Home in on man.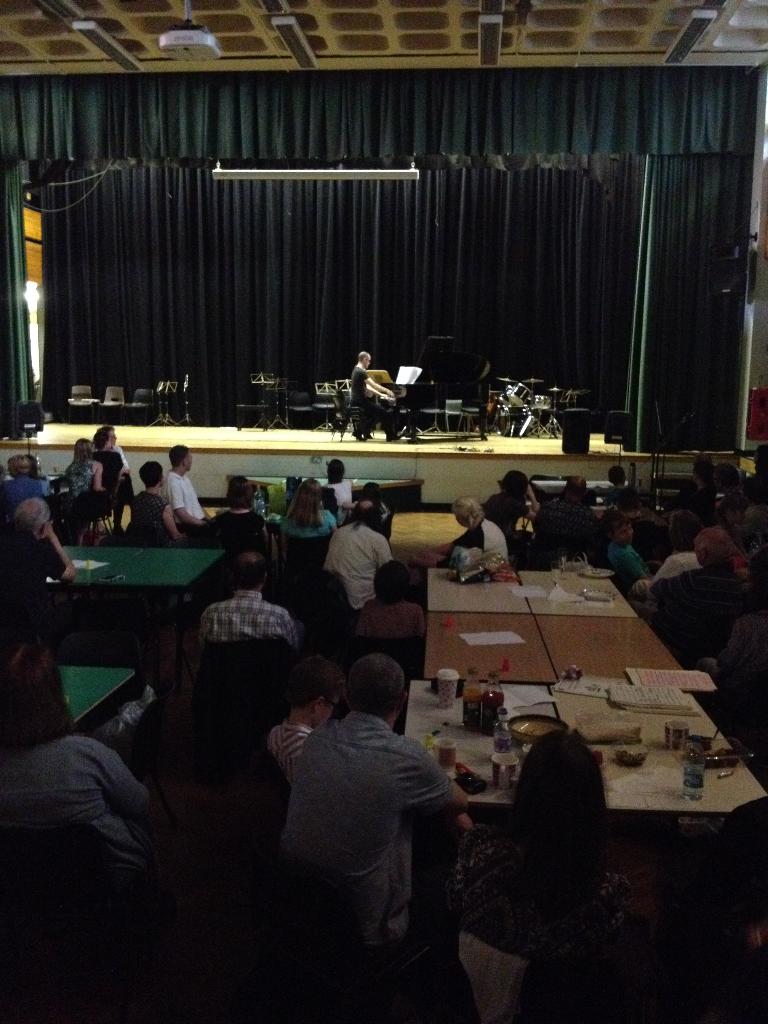
Homed in at region(342, 350, 378, 445).
